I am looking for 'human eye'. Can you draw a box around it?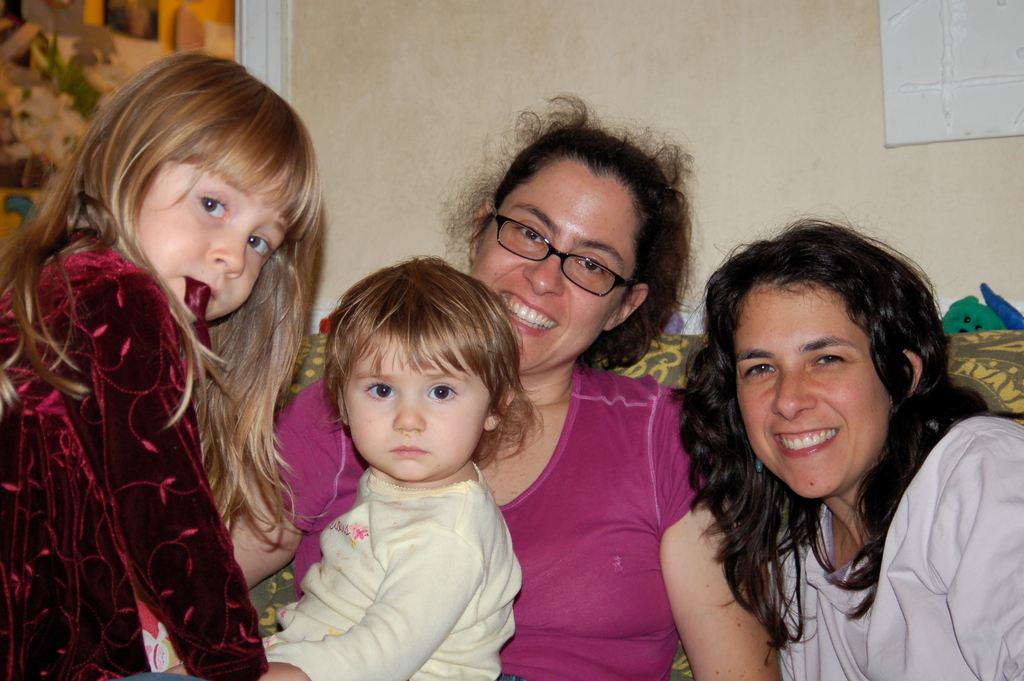
Sure, the bounding box is 193,192,230,226.
